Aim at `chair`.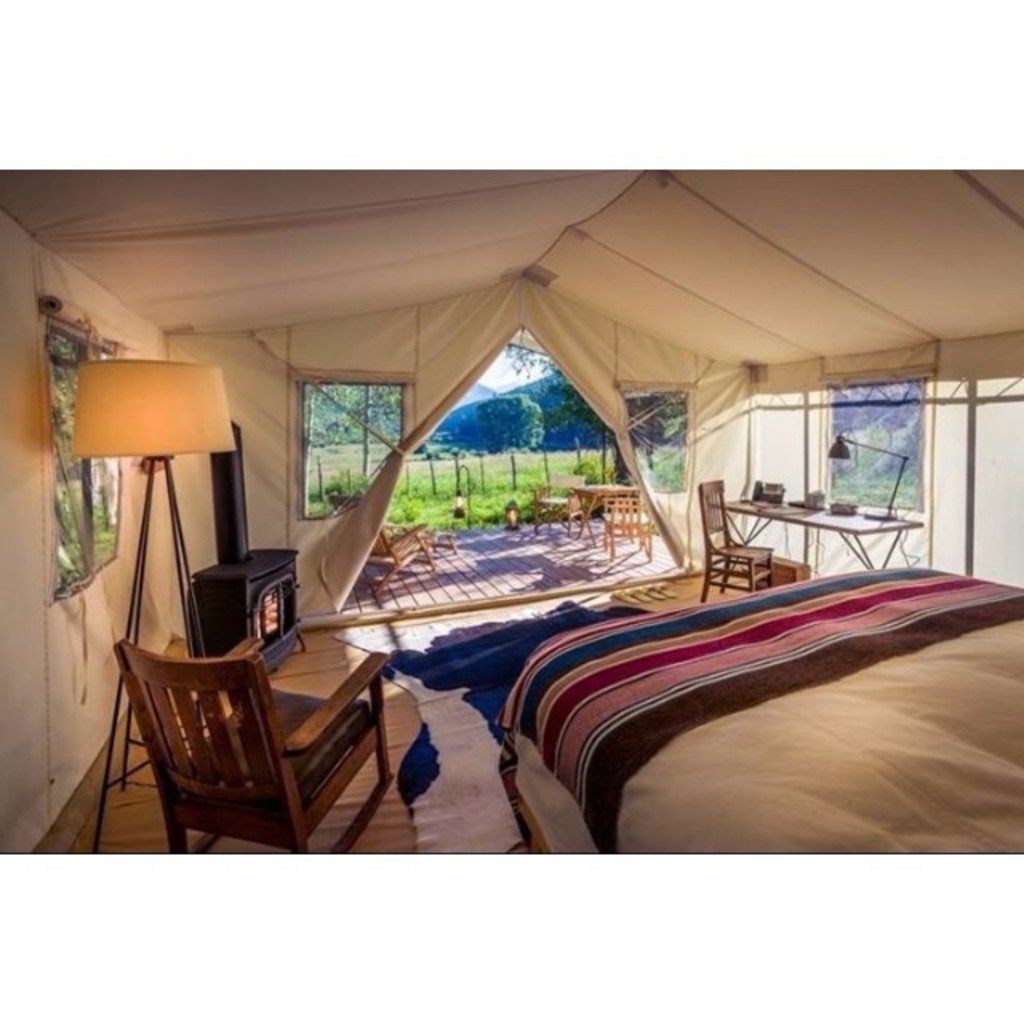
Aimed at pyautogui.locateOnScreen(112, 603, 371, 845).
